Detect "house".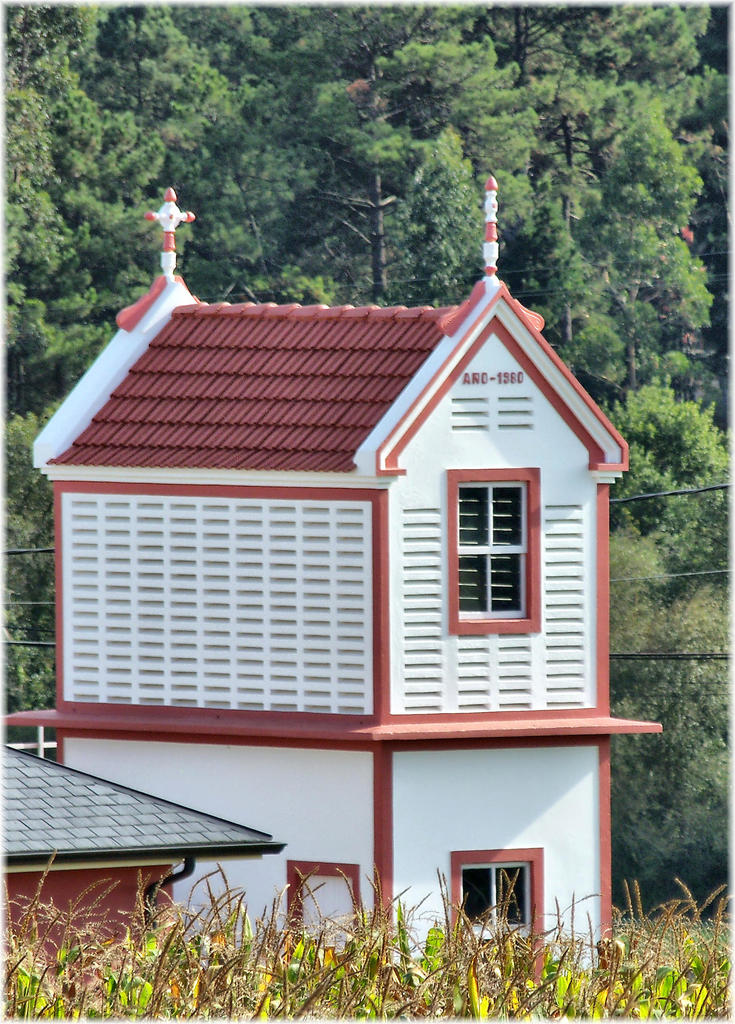
Detected at x1=1, y1=741, x2=279, y2=1007.
